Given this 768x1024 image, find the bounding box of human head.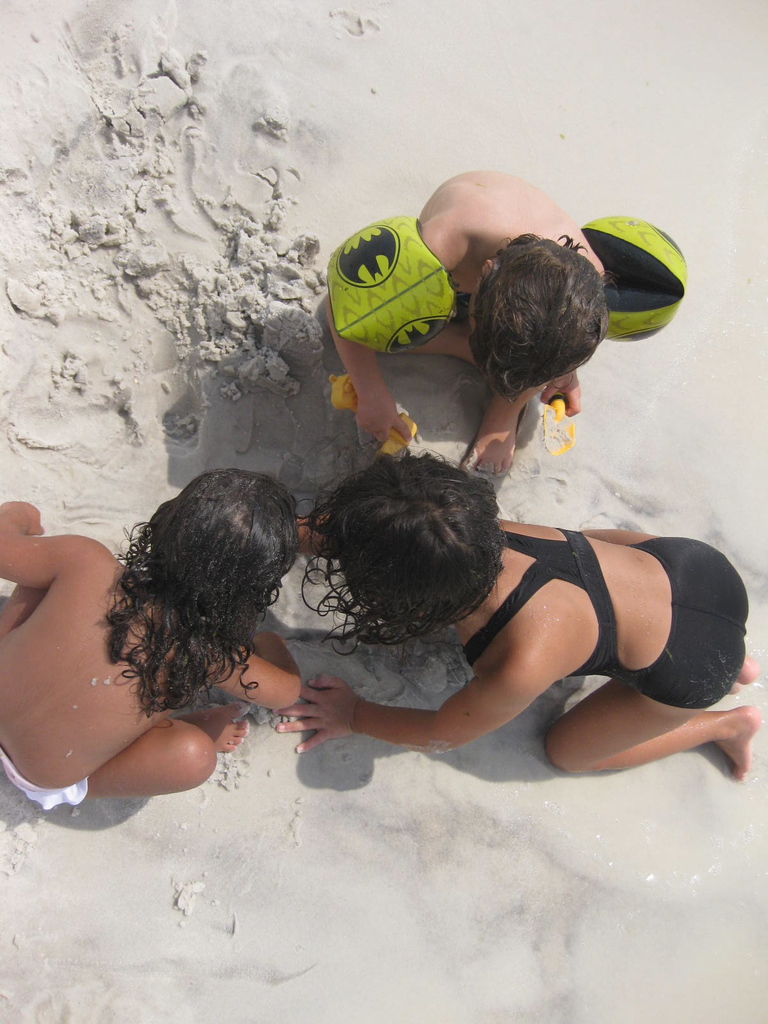
select_region(476, 221, 628, 410).
